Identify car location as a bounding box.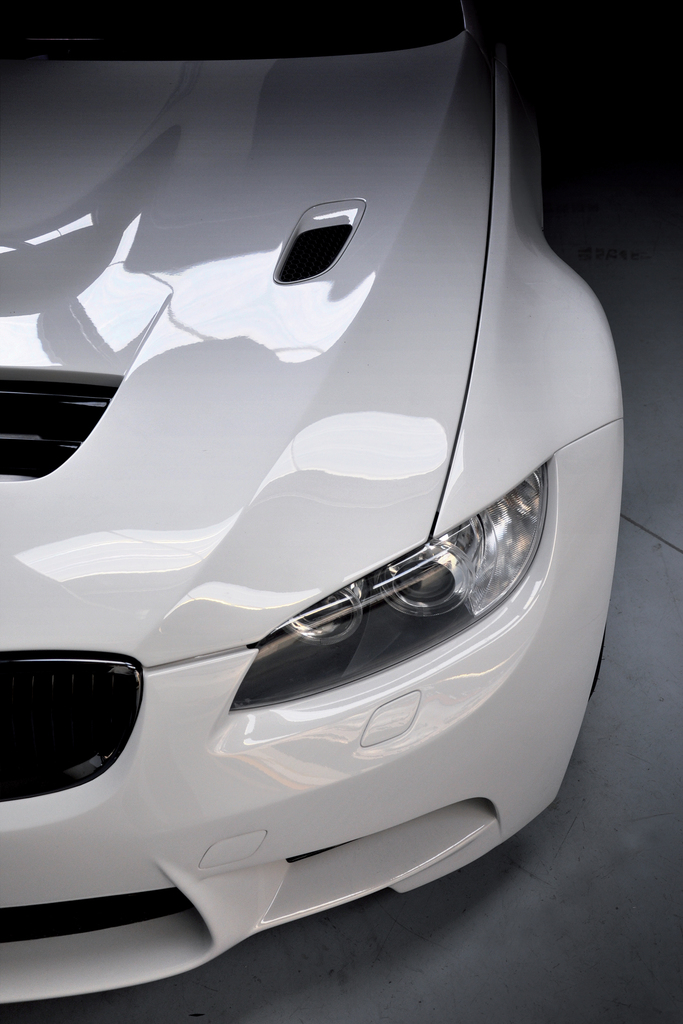
[x1=0, y1=0, x2=619, y2=1007].
